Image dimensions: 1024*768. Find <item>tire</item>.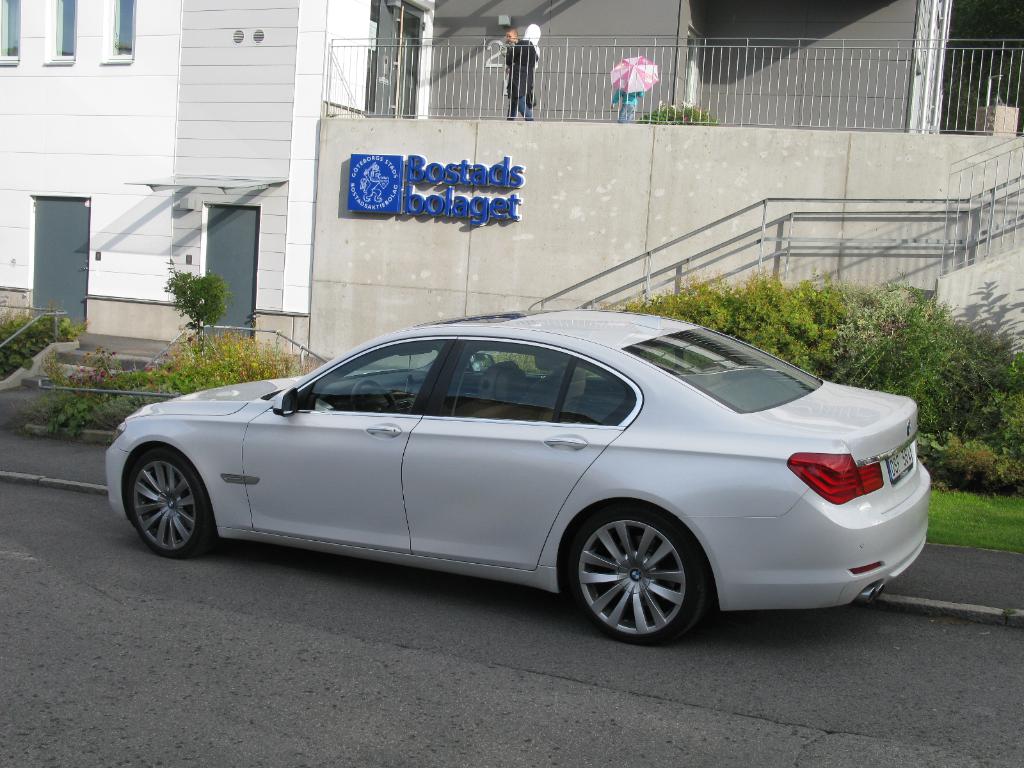
[x1=567, y1=517, x2=703, y2=644].
